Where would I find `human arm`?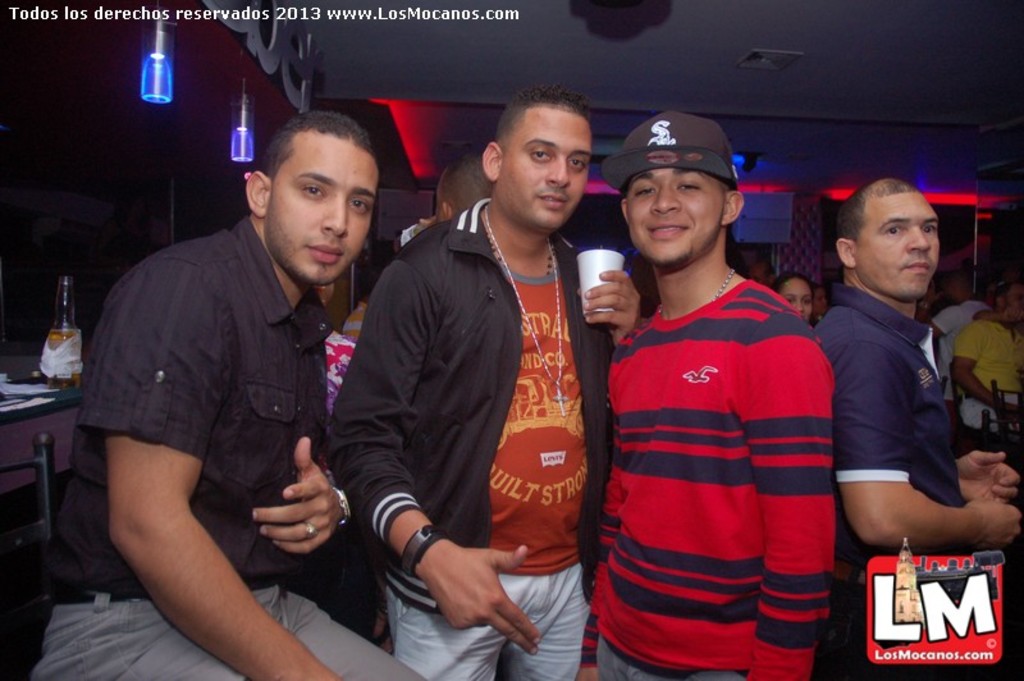
At pyautogui.locateOnScreen(840, 294, 1023, 559).
